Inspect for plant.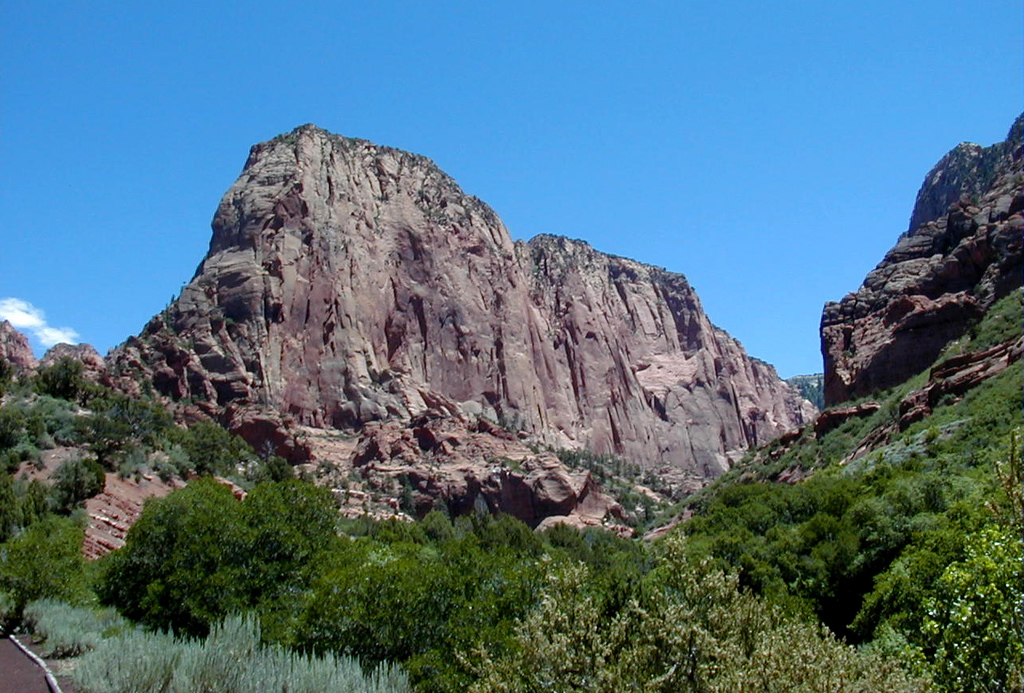
Inspection: <box>110,448,148,488</box>.
